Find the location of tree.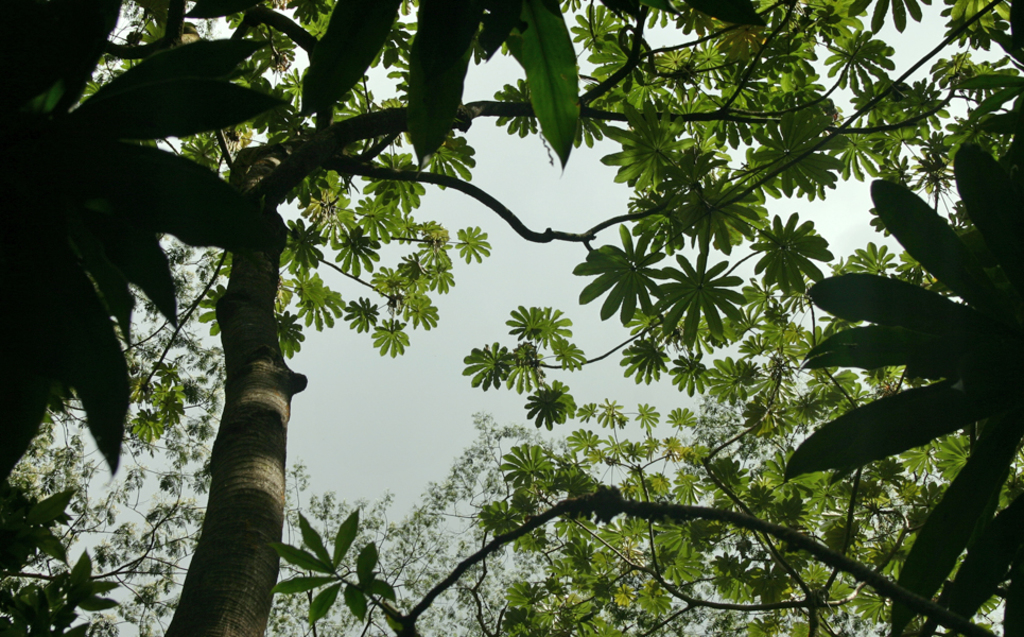
Location: BBox(0, 0, 320, 517).
